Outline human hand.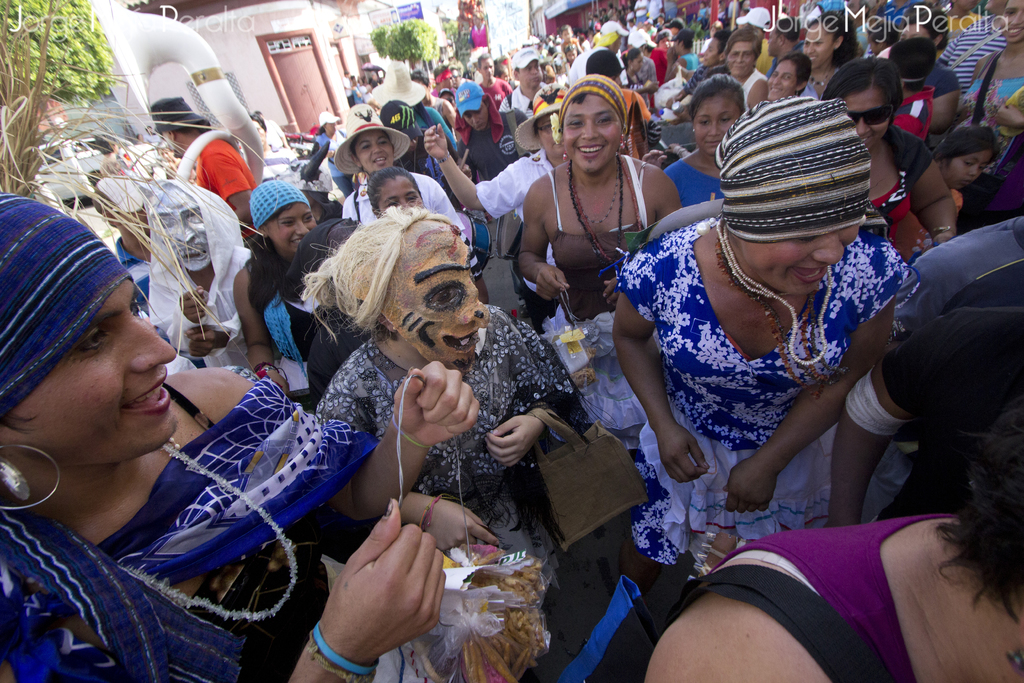
Outline: region(484, 415, 547, 472).
